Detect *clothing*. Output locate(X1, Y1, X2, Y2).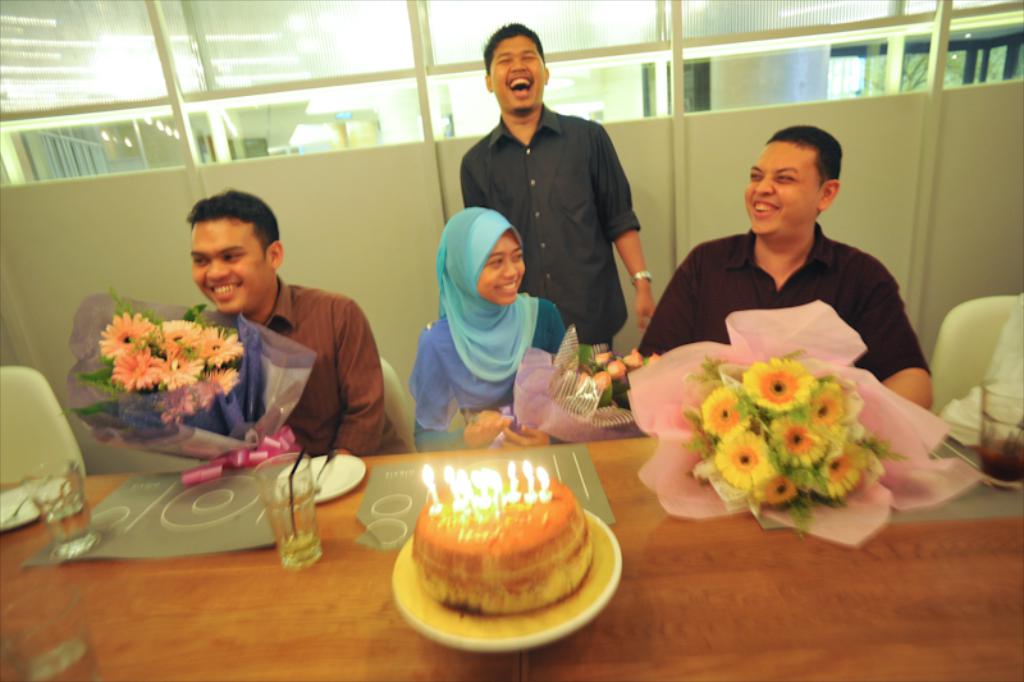
locate(207, 278, 430, 461).
